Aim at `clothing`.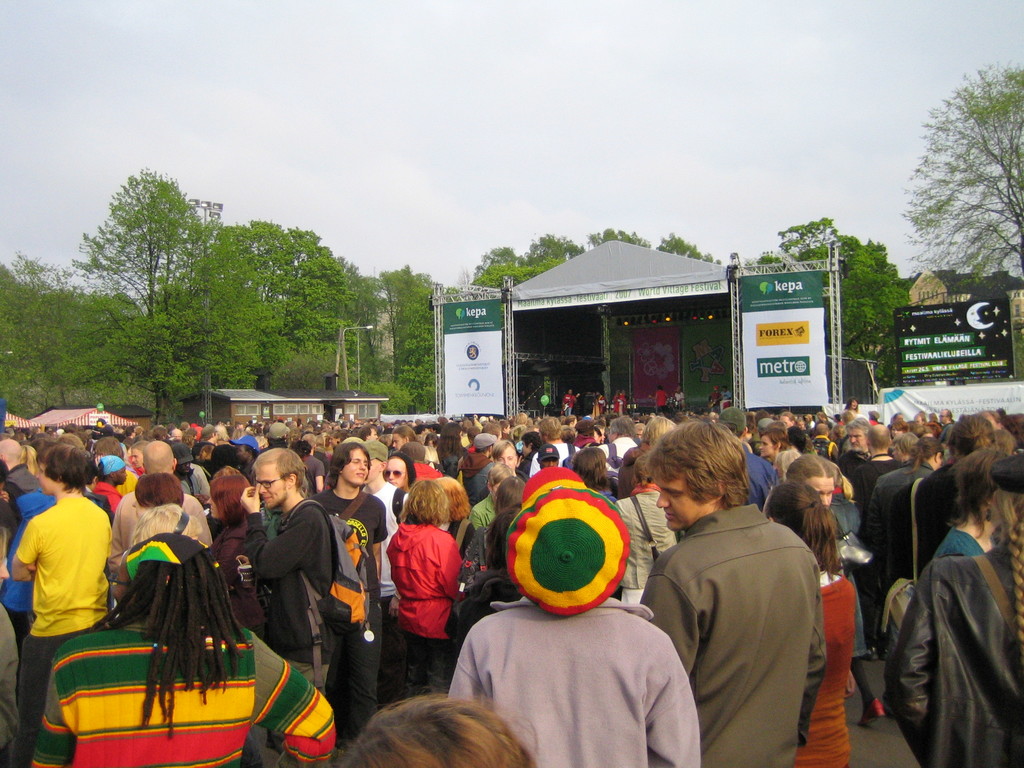
Aimed at 863/456/927/586.
